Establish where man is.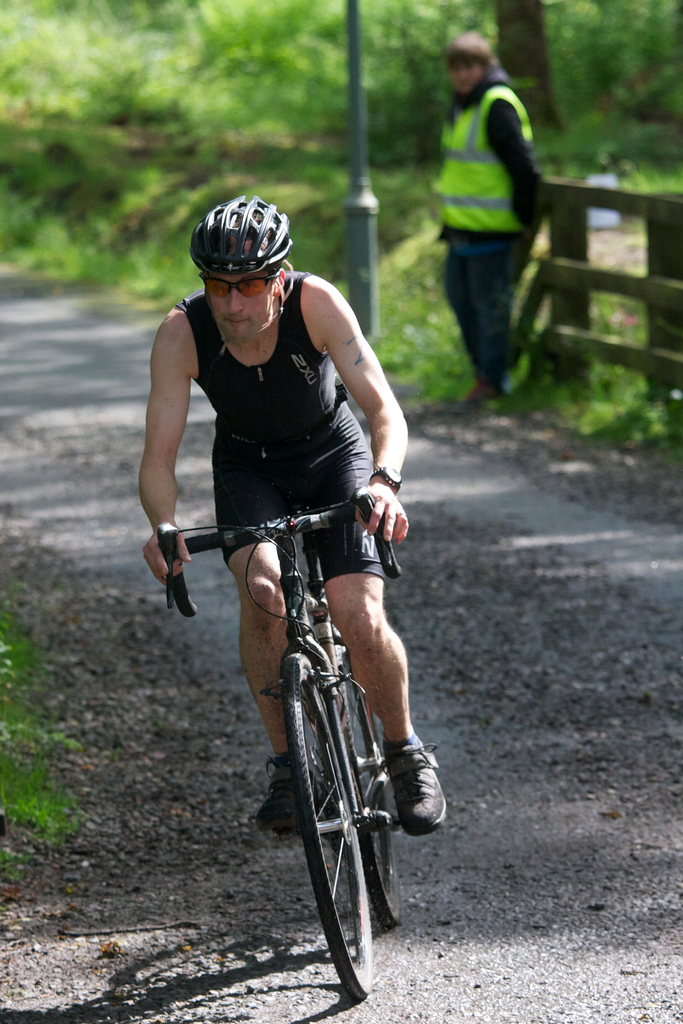
Established at bbox=[418, 35, 566, 408].
